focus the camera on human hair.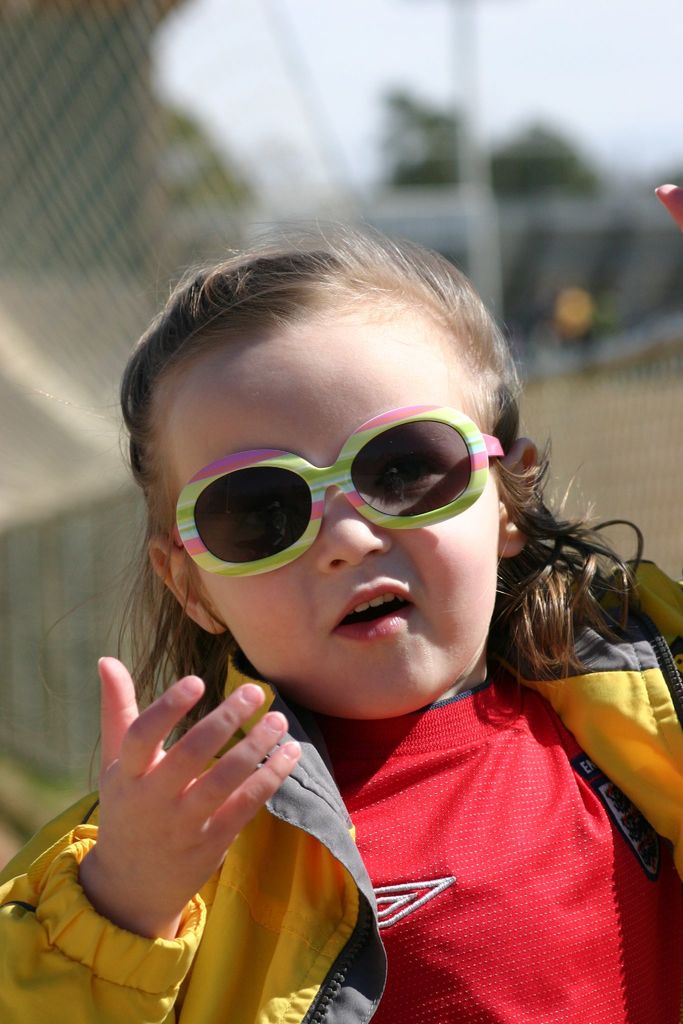
Focus region: BBox(108, 230, 646, 696).
